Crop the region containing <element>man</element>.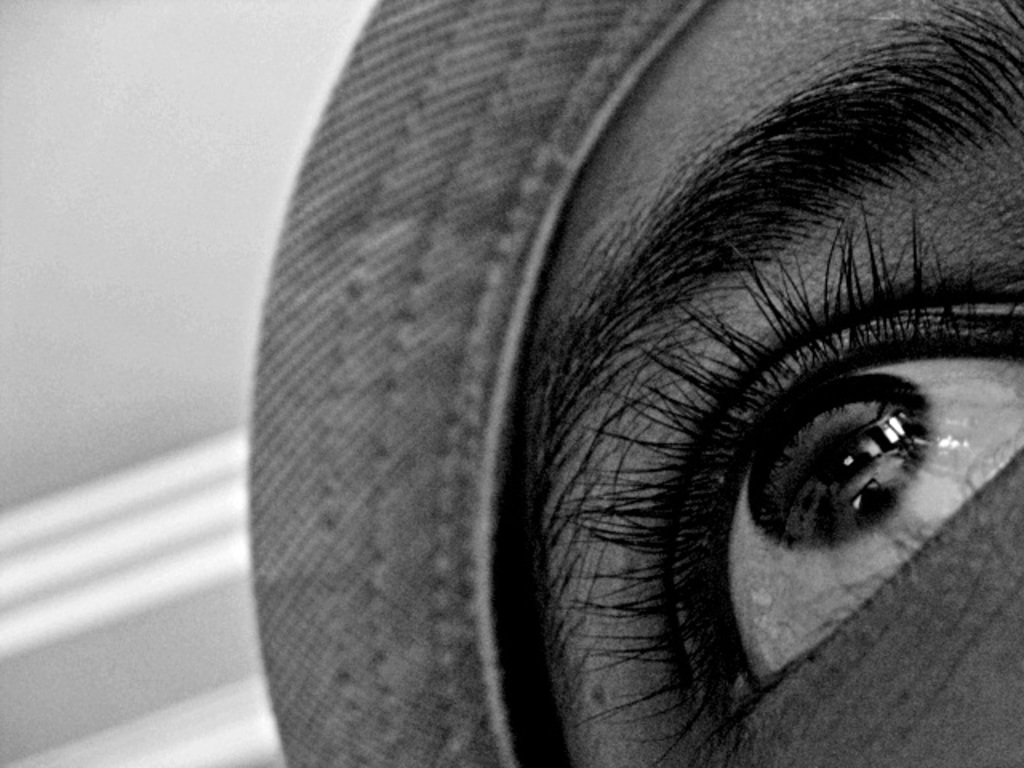
Crop region: bbox=(213, 16, 1023, 749).
